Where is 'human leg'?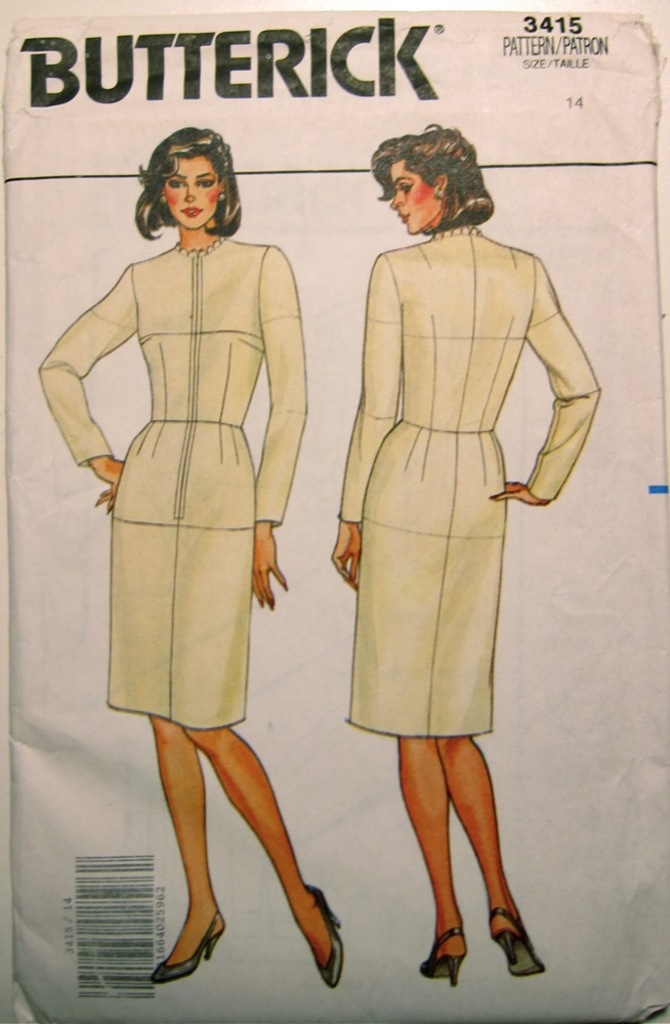
[437, 731, 544, 973].
